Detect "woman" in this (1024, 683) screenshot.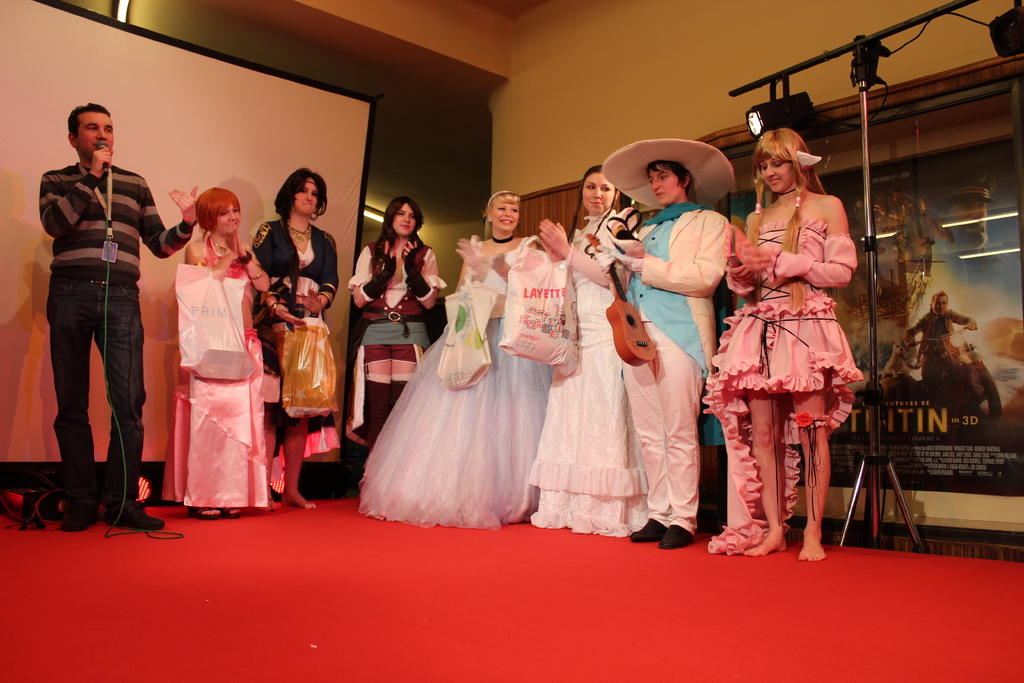
Detection: rect(362, 192, 554, 531).
